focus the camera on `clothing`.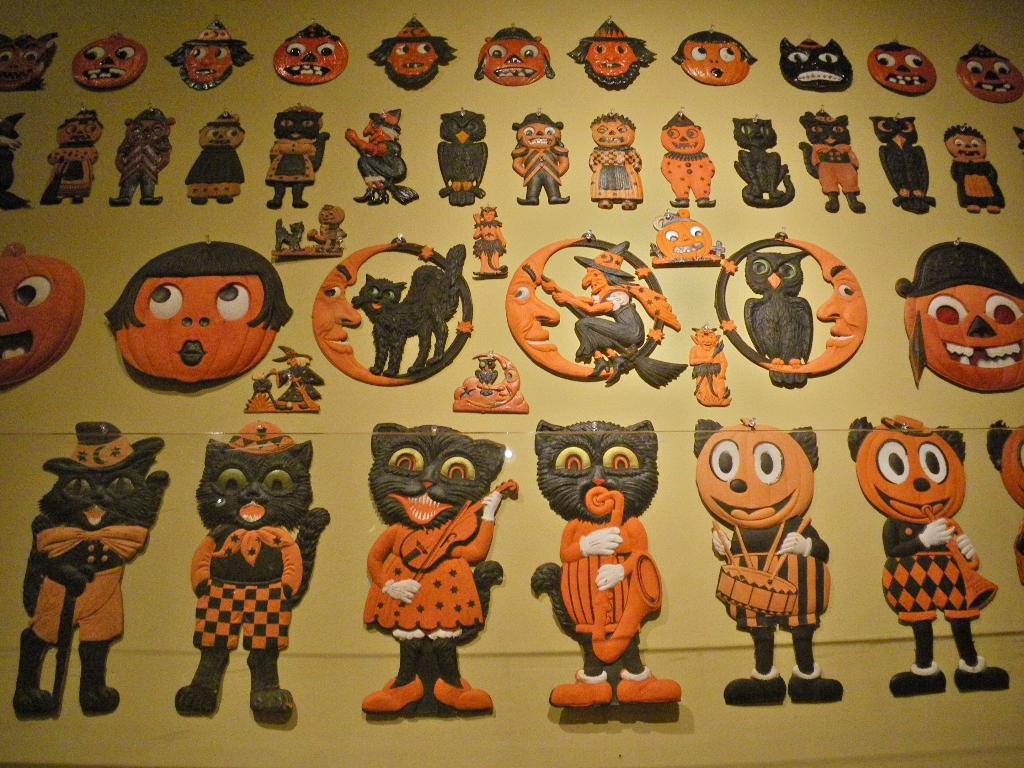
Focus region: detection(558, 520, 648, 632).
